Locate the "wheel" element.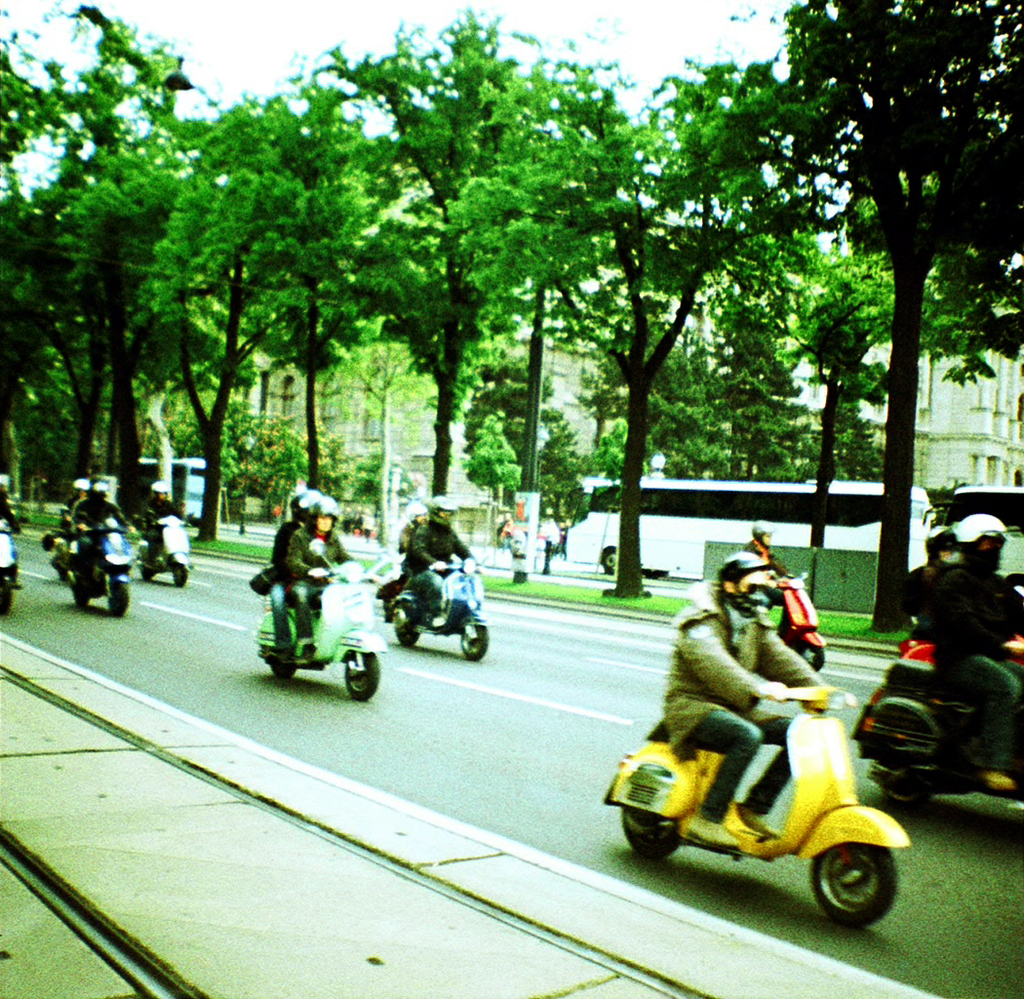
Element bbox: (796, 846, 903, 938).
